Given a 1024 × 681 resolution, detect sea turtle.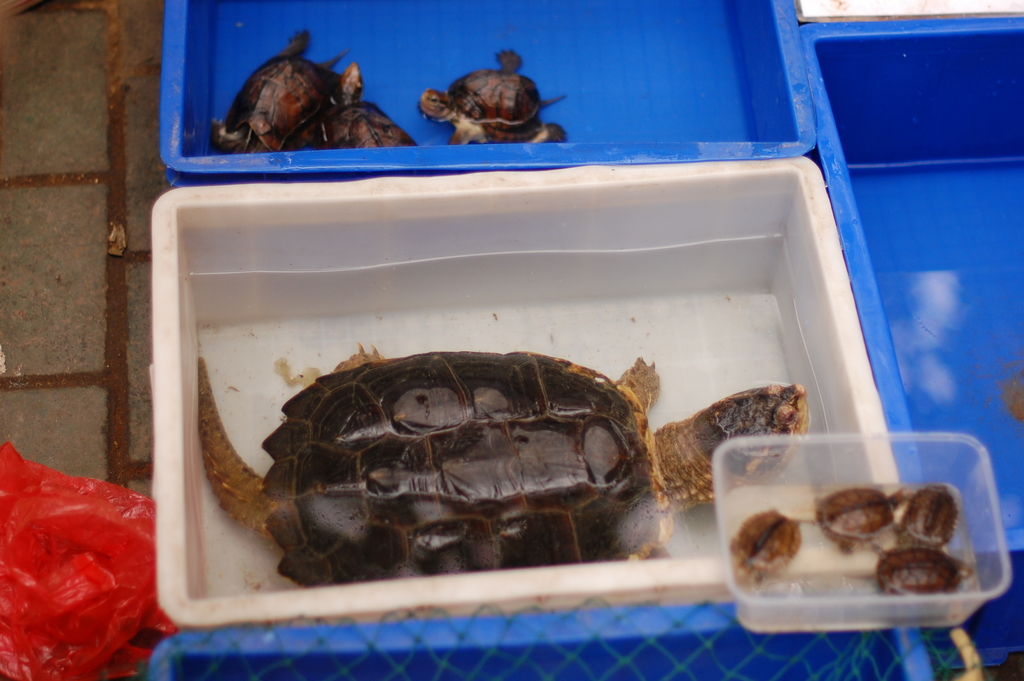
pyautogui.locateOnScreen(159, 338, 828, 584).
